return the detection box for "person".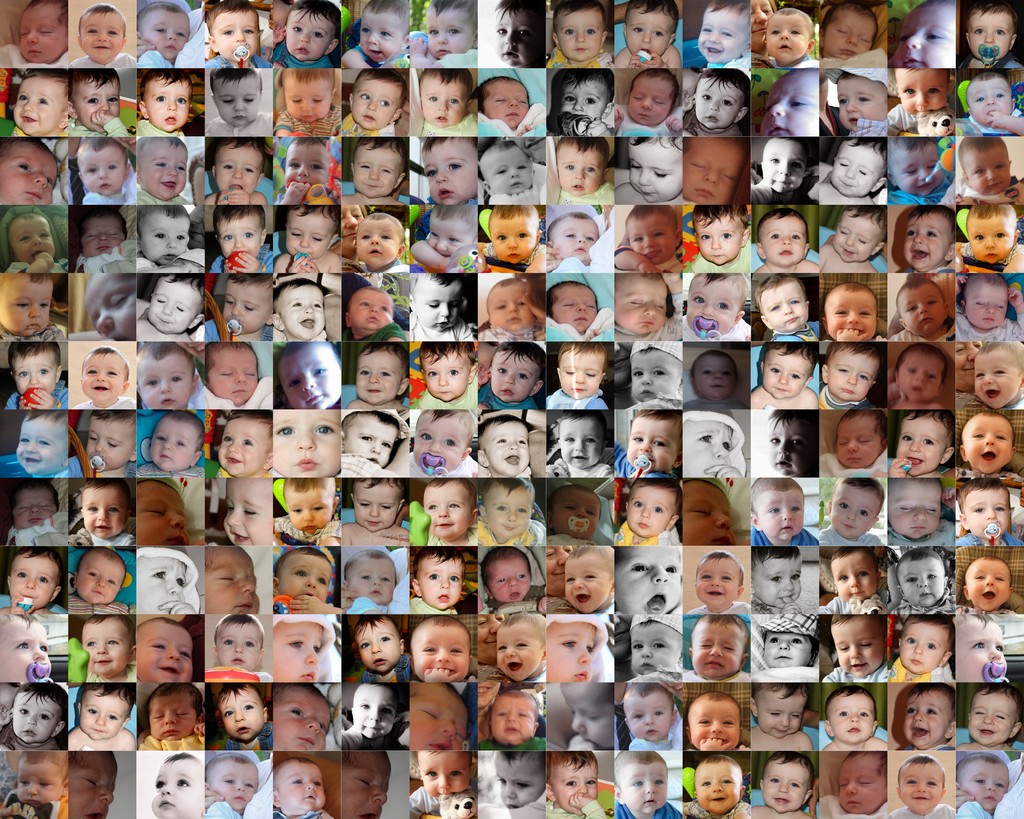
crop(342, 139, 403, 203).
